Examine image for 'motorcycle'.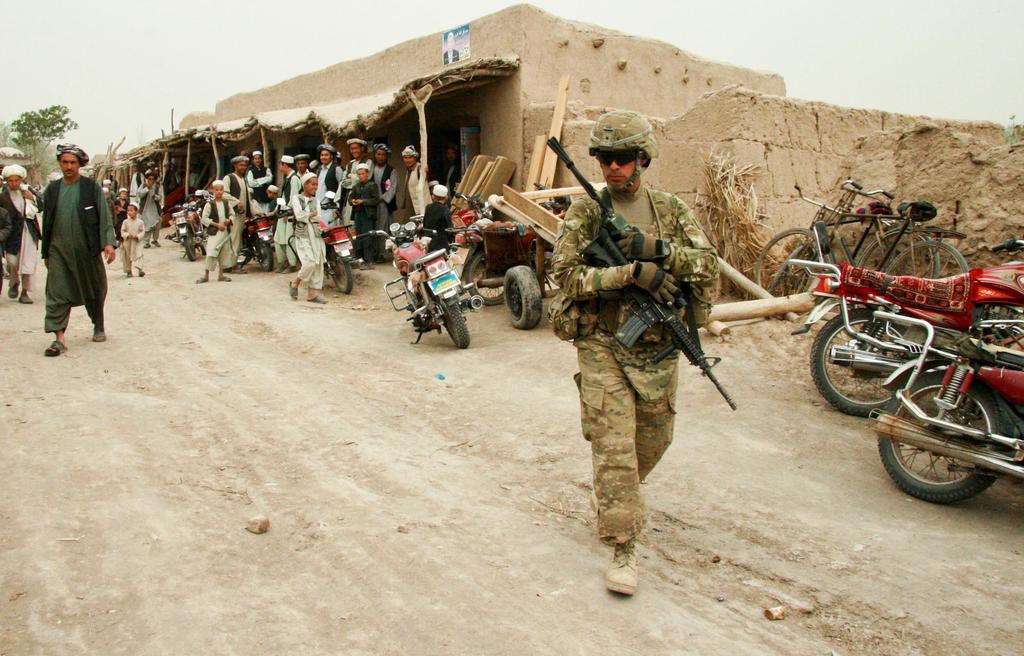
Examination result: (791,238,1022,416).
